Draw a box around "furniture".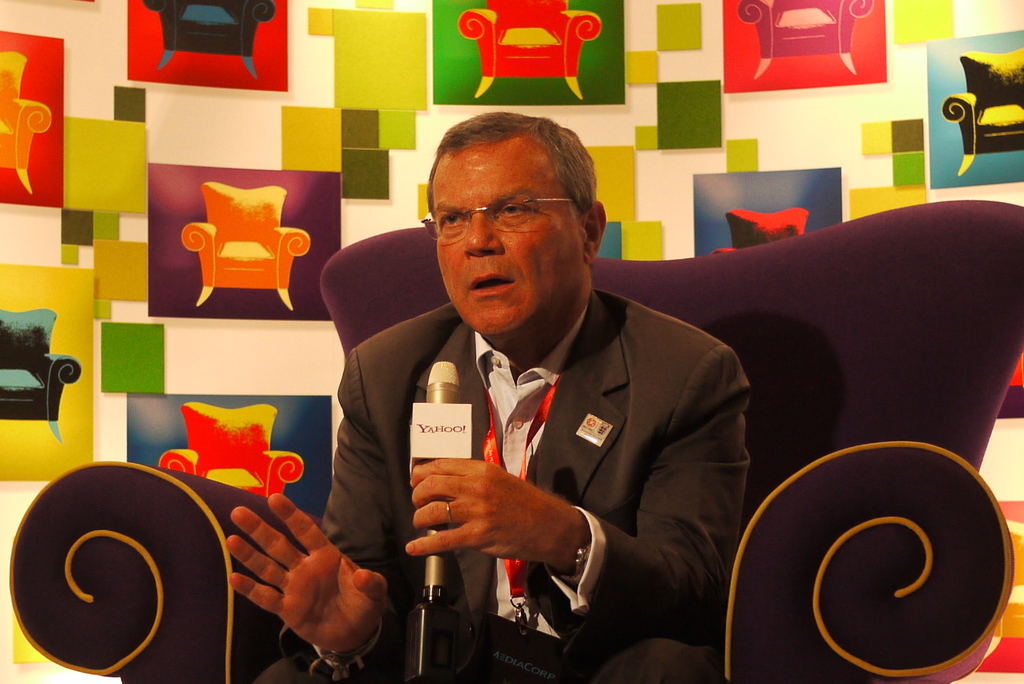
pyautogui.locateOnScreen(143, 0, 276, 77).
